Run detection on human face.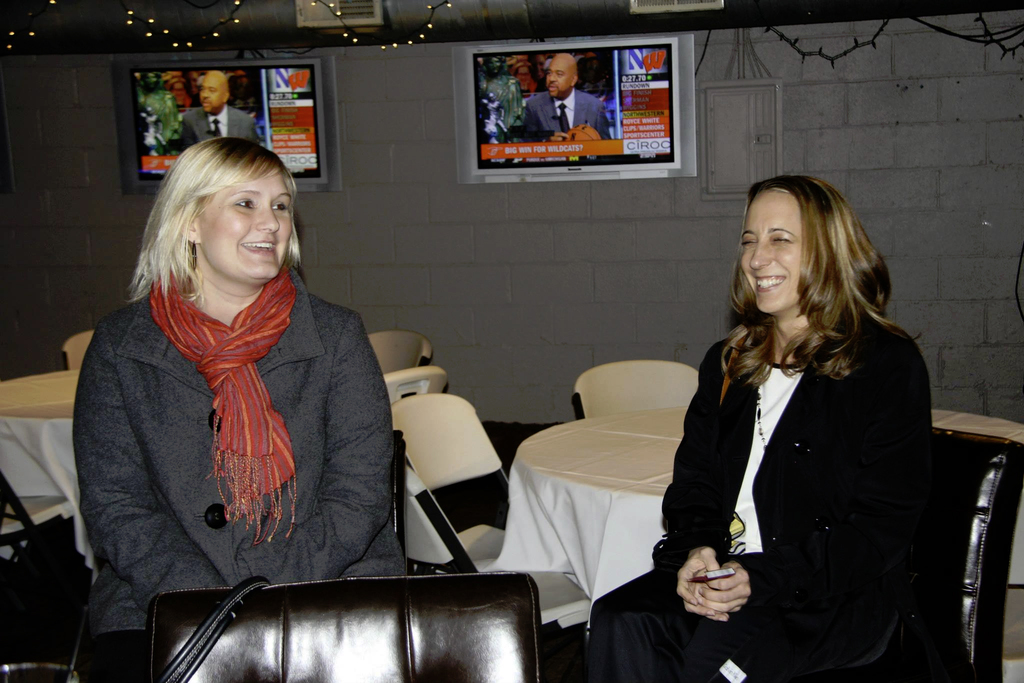
Result: x1=549, y1=56, x2=572, y2=99.
